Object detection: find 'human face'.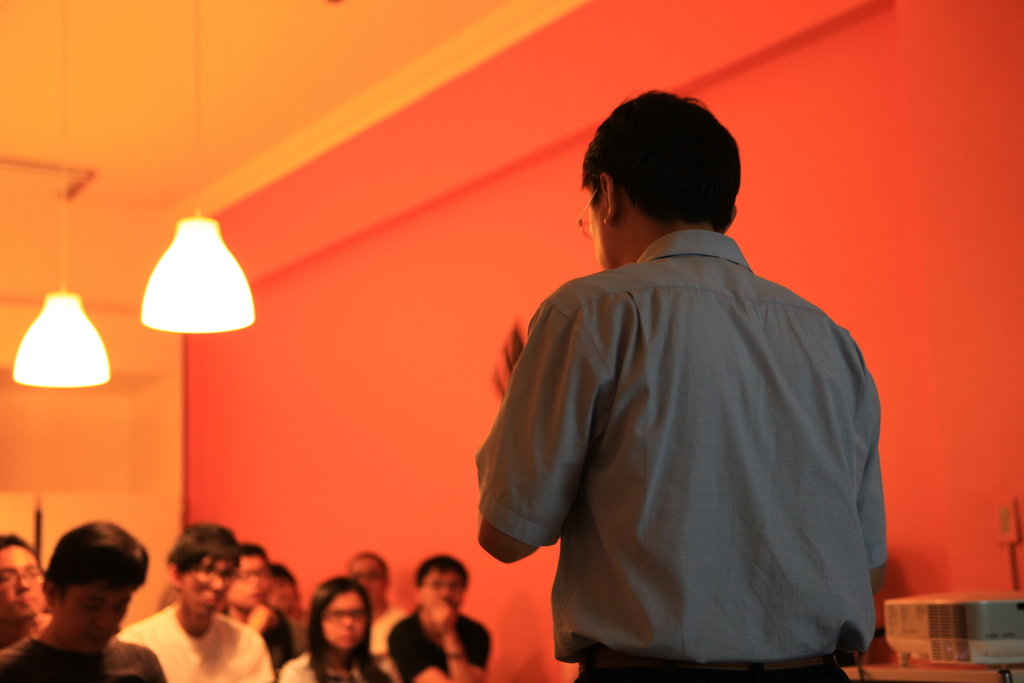
x1=0 y1=546 x2=52 y2=622.
